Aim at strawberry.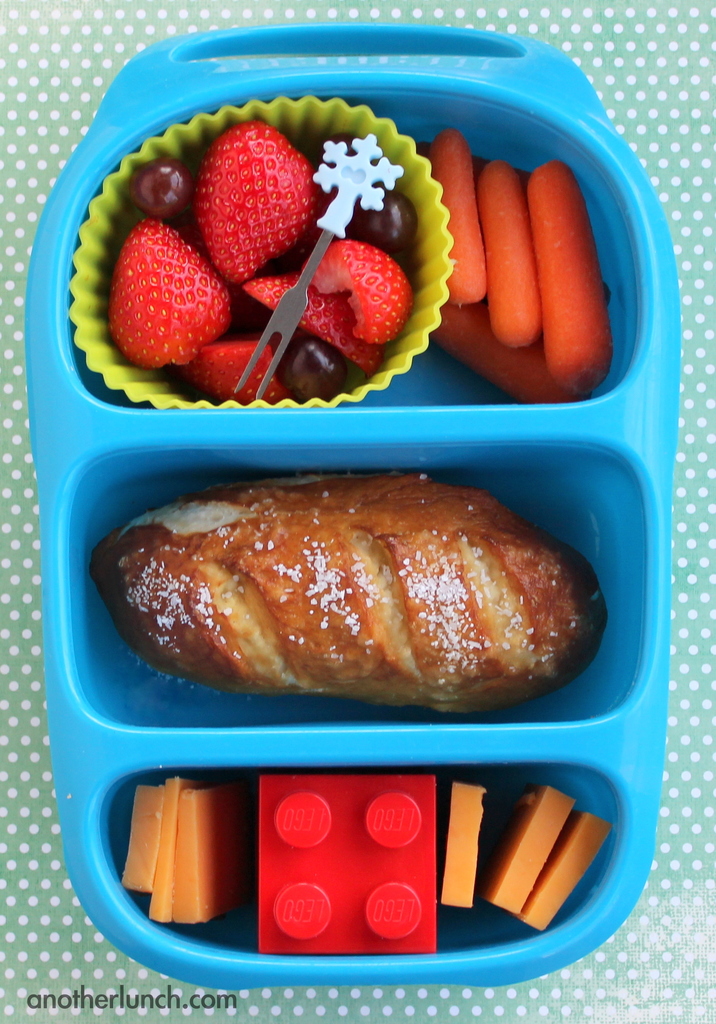
Aimed at pyautogui.locateOnScreen(111, 223, 232, 364).
